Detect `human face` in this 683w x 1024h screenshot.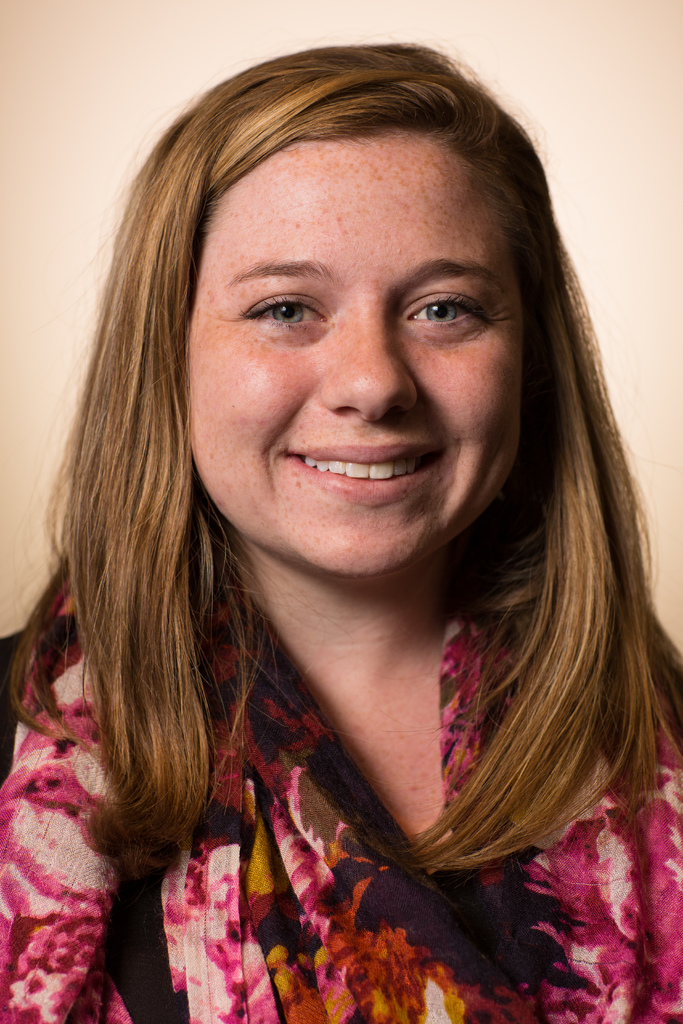
Detection: box=[183, 134, 526, 575].
